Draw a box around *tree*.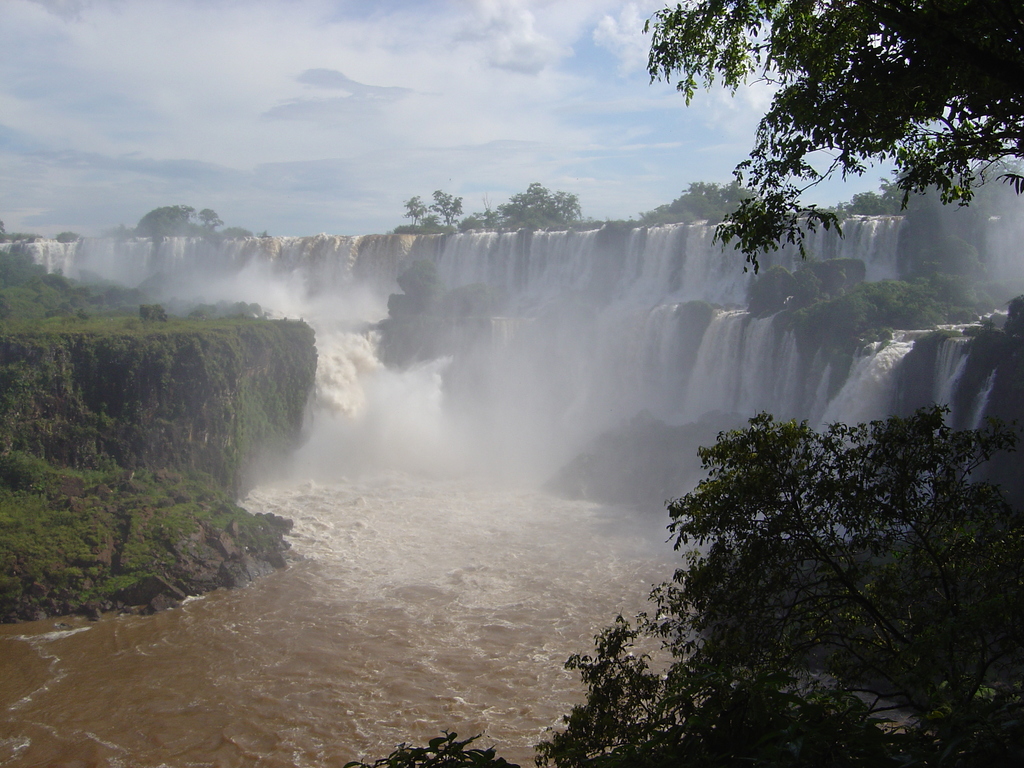
bbox=(256, 228, 269, 241).
